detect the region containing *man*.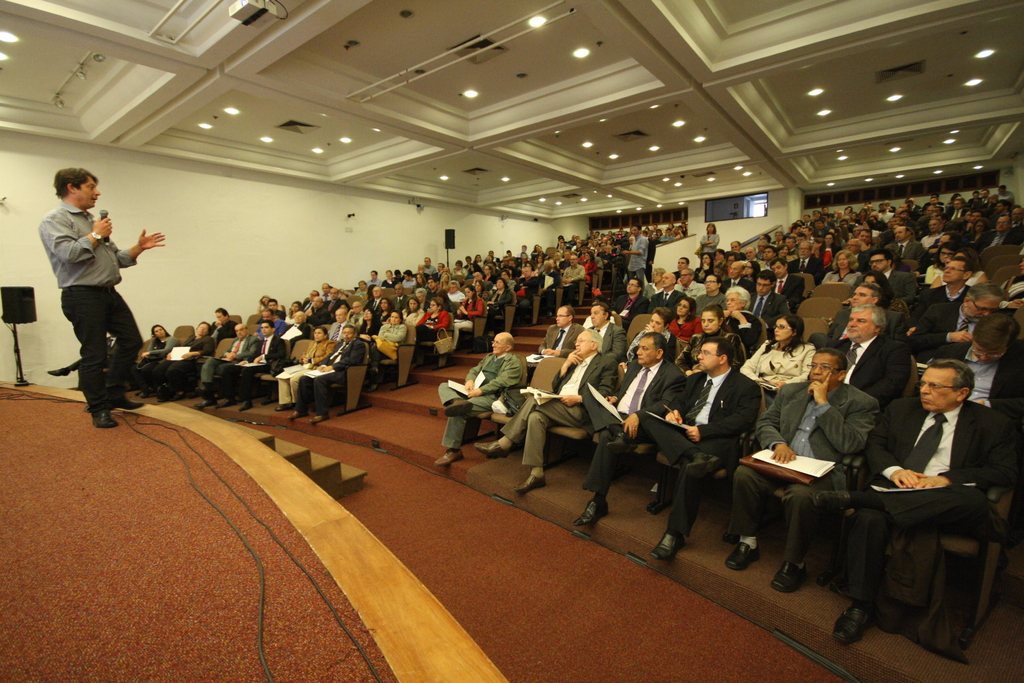
{"x1": 365, "y1": 288, "x2": 385, "y2": 319}.
